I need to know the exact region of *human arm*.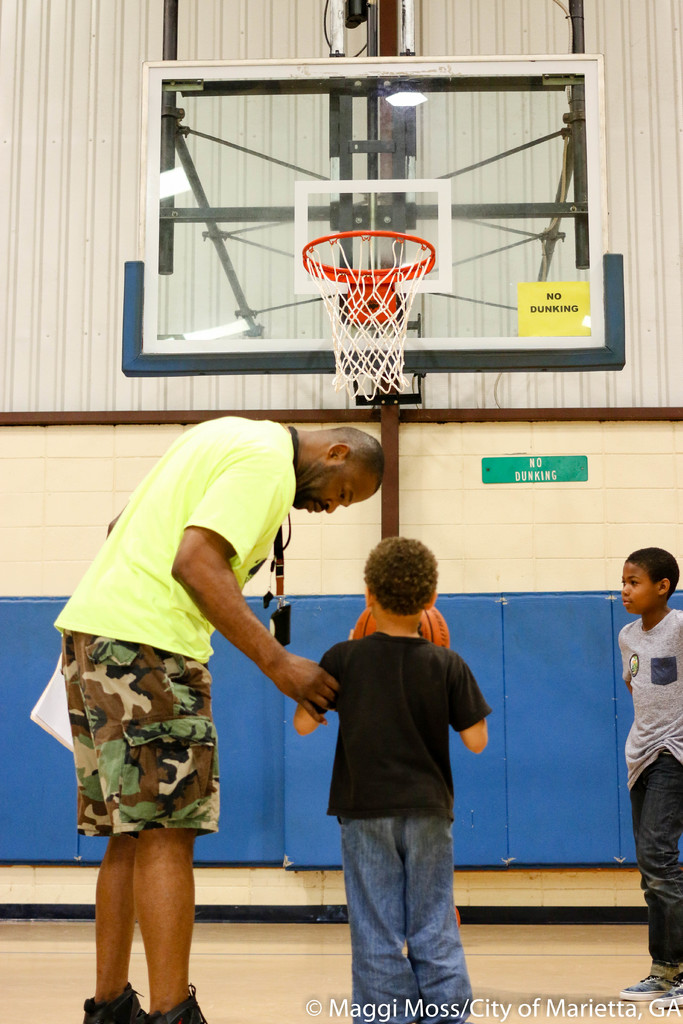
Region: [673, 625, 682, 659].
